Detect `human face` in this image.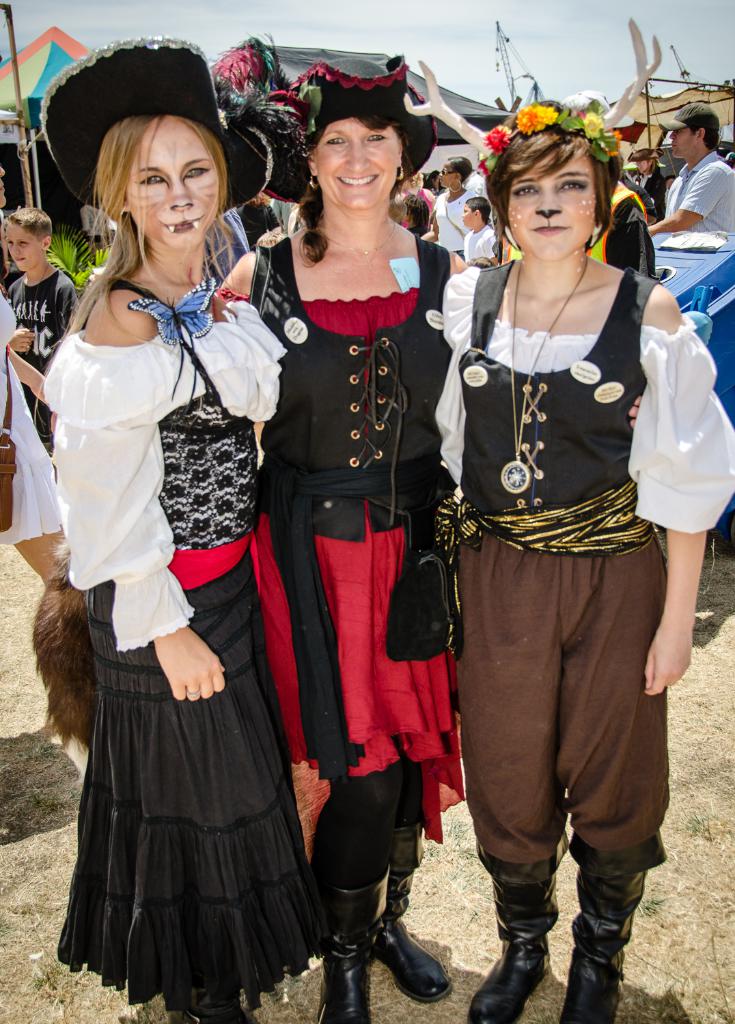
Detection: <box>439,167,462,191</box>.
